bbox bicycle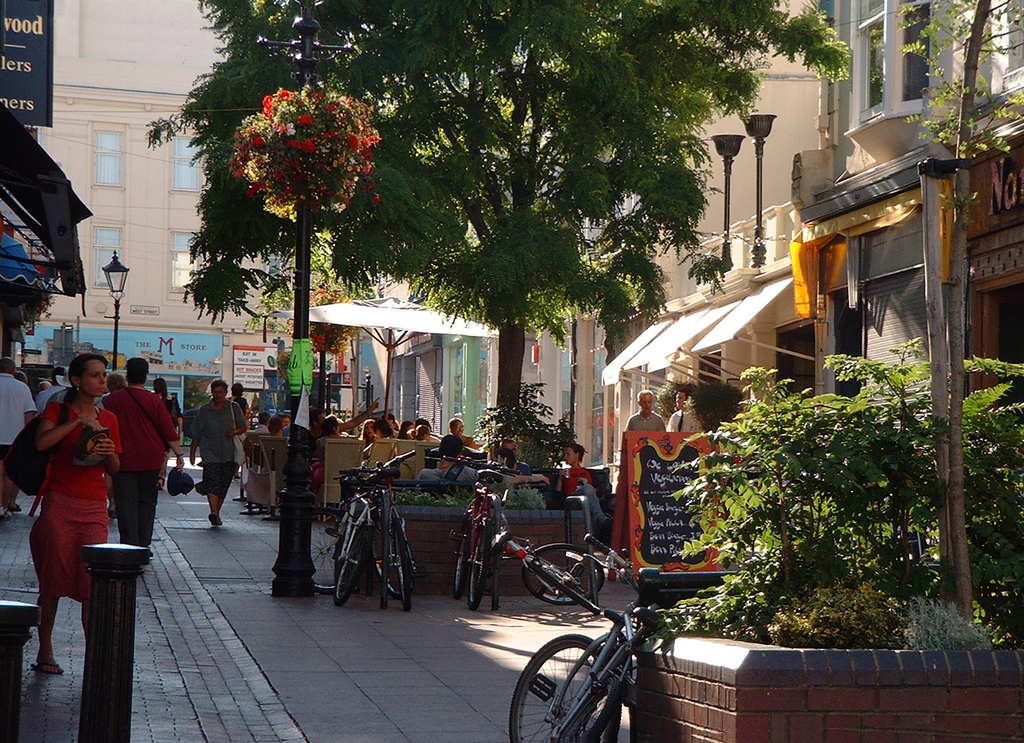
{"left": 487, "top": 487, "right": 606, "bottom": 618}
